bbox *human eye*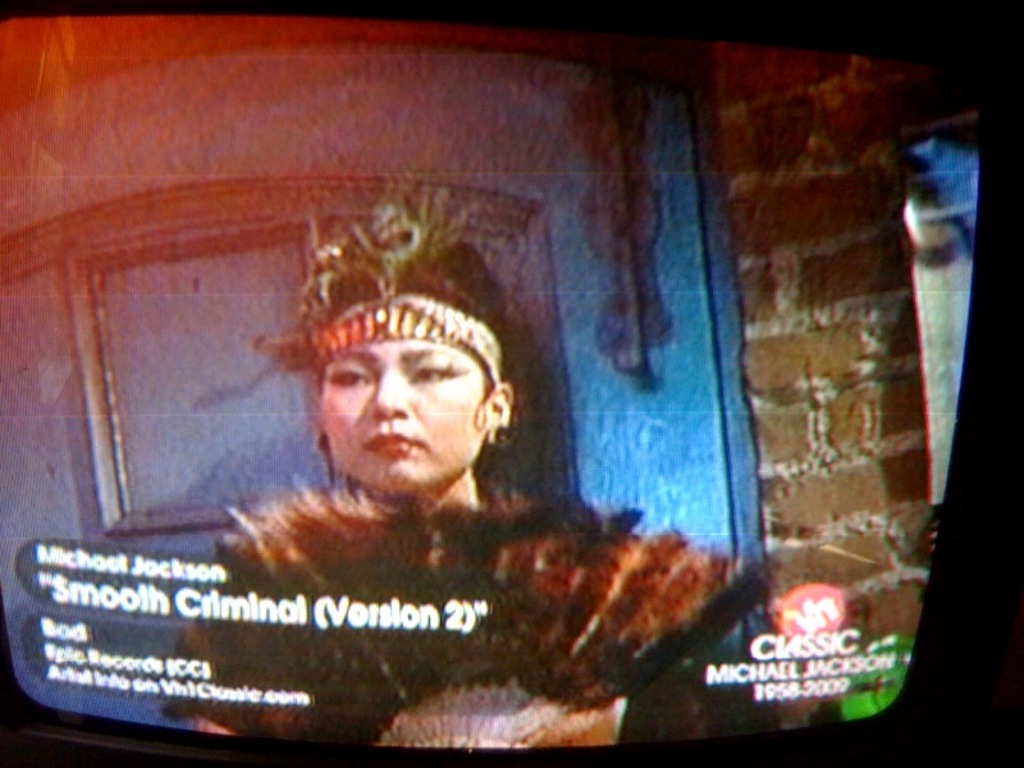
406,357,463,389
